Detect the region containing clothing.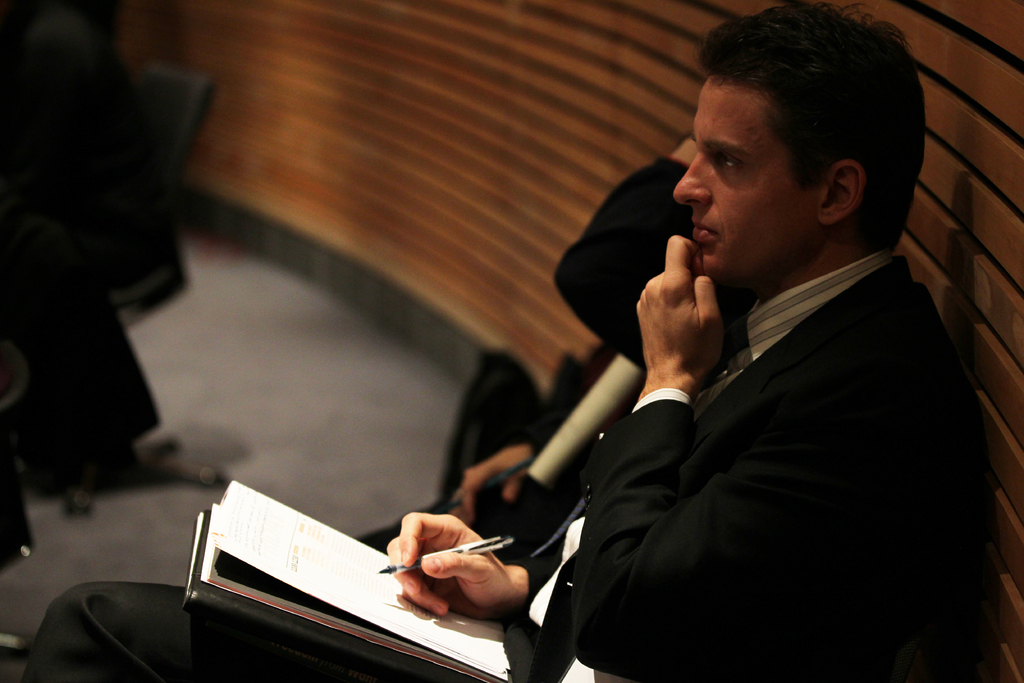
l=23, t=586, r=509, b=682.
